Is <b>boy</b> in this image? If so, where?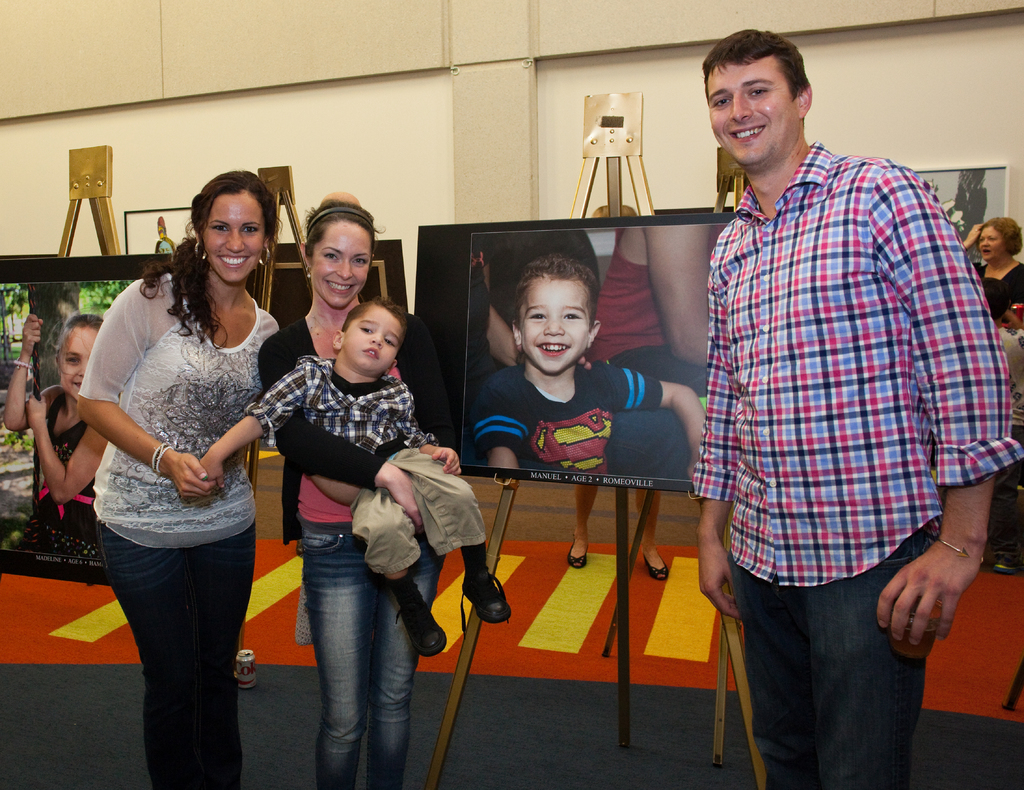
Yes, at crop(197, 293, 506, 654).
